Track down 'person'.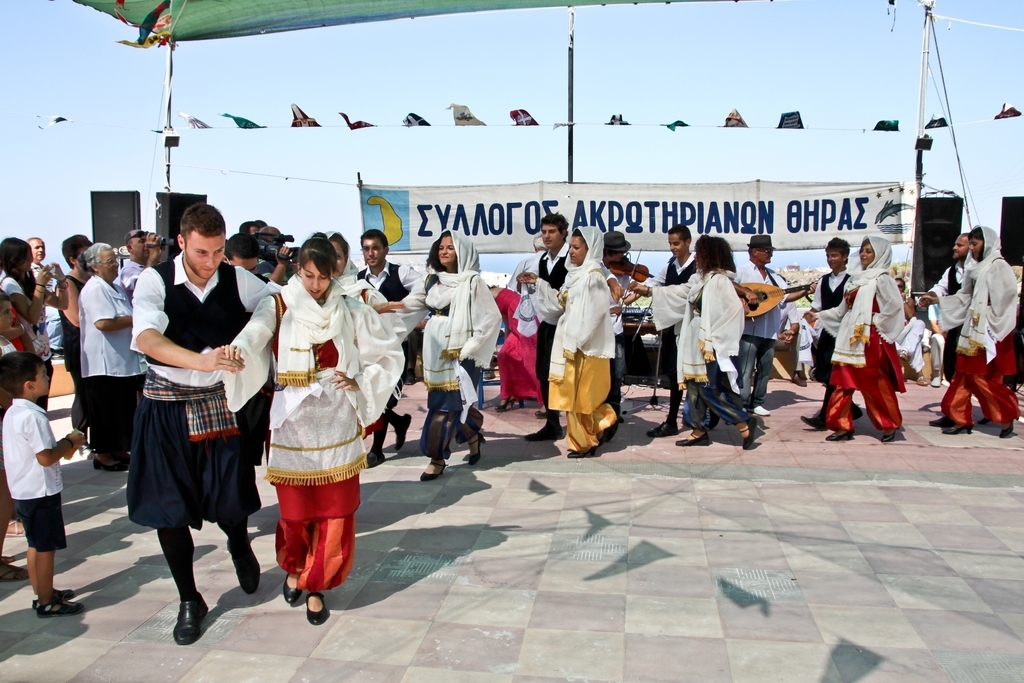
Tracked to 227,235,265,283.
